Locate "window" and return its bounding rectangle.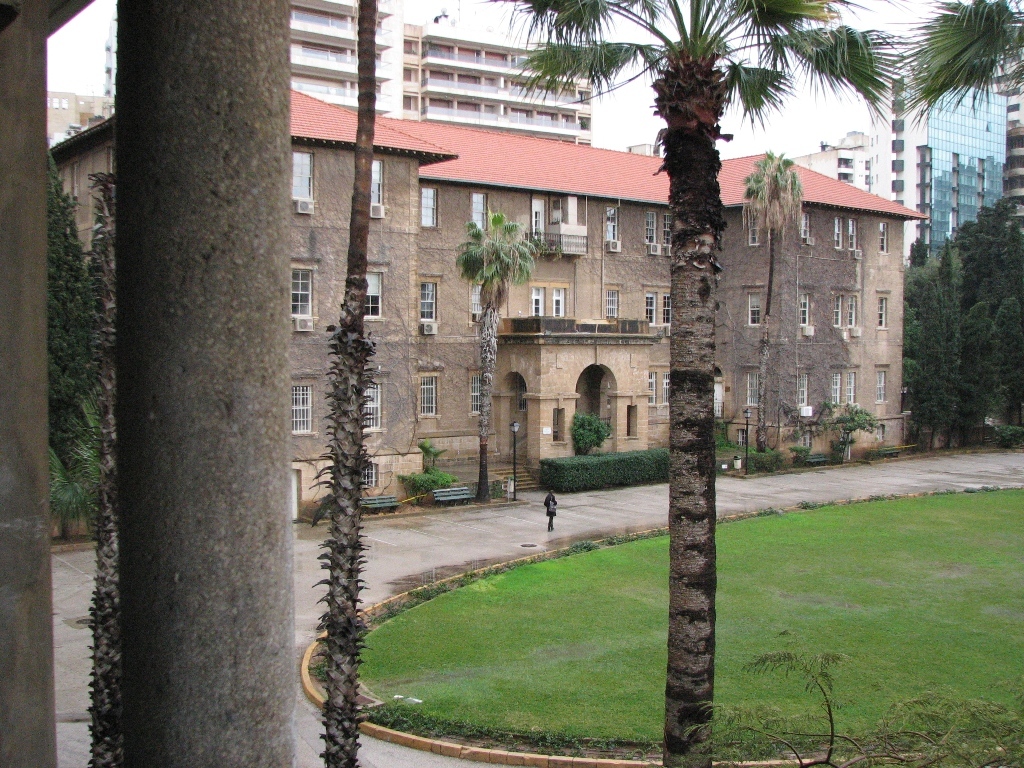
749 292 761 326.
